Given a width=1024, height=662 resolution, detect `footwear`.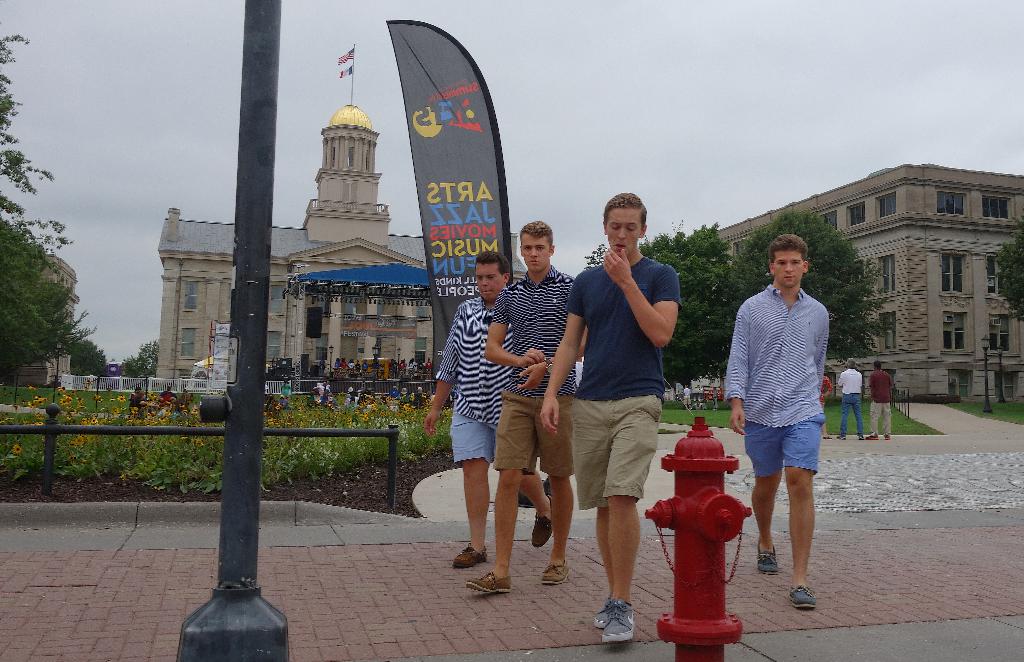
(x1=591, y1=586, x2=646, y2=647).
